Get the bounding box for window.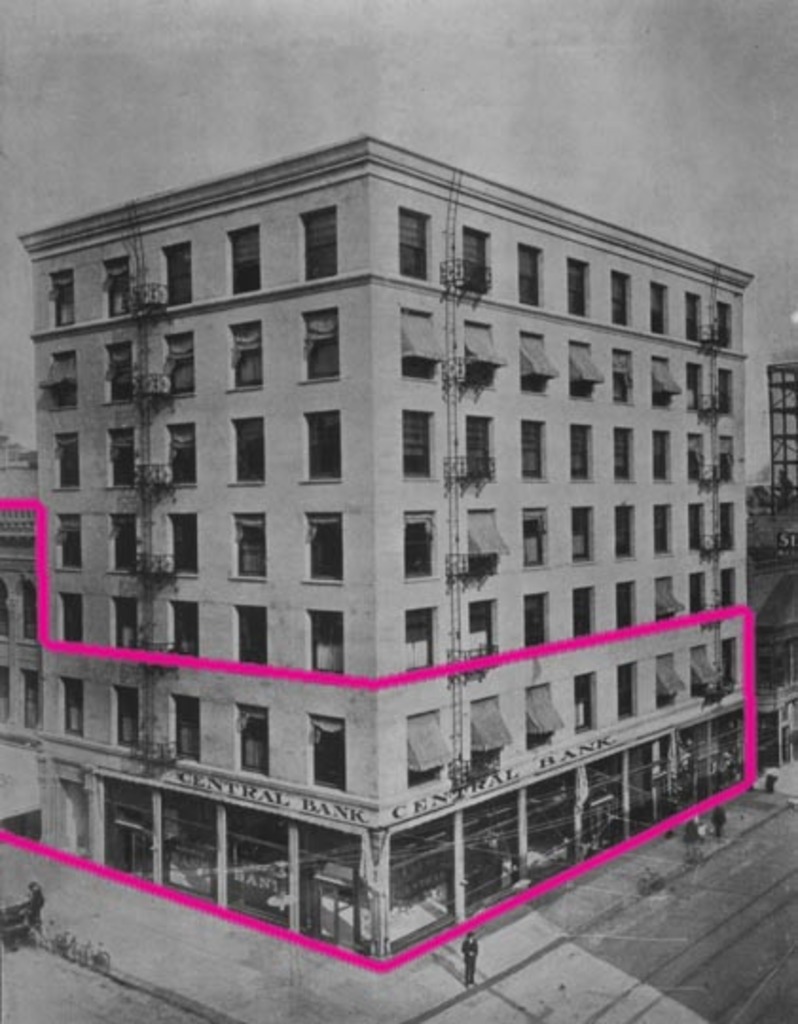
box=[462, 595, 504, 654].
